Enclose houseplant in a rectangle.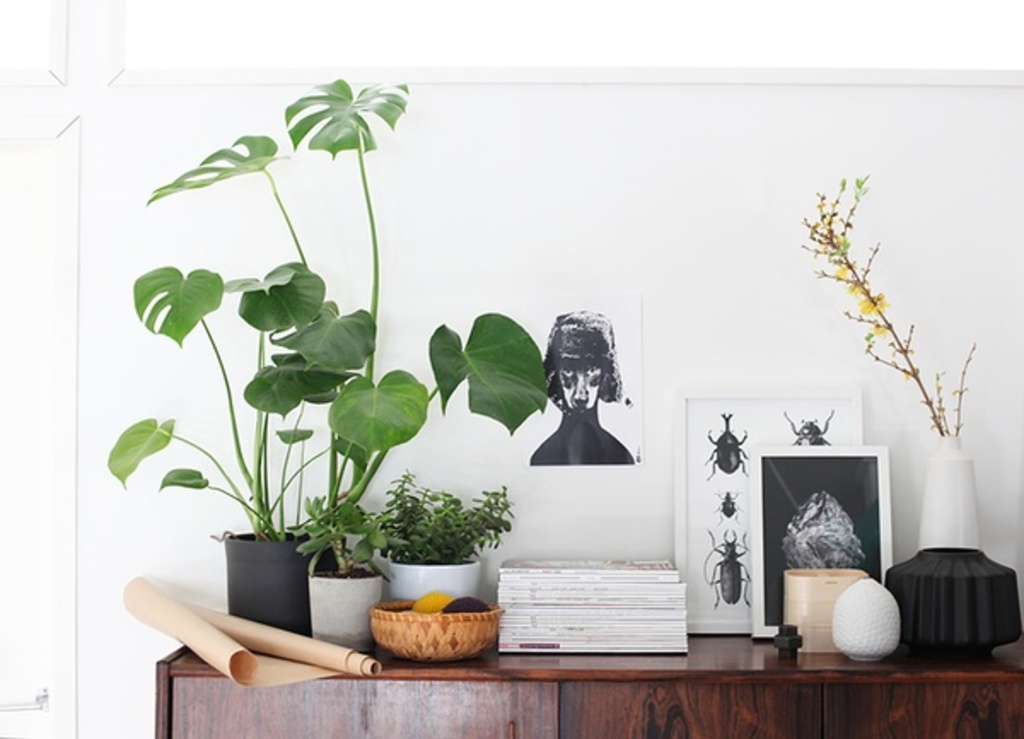
[104,265,374,628].
